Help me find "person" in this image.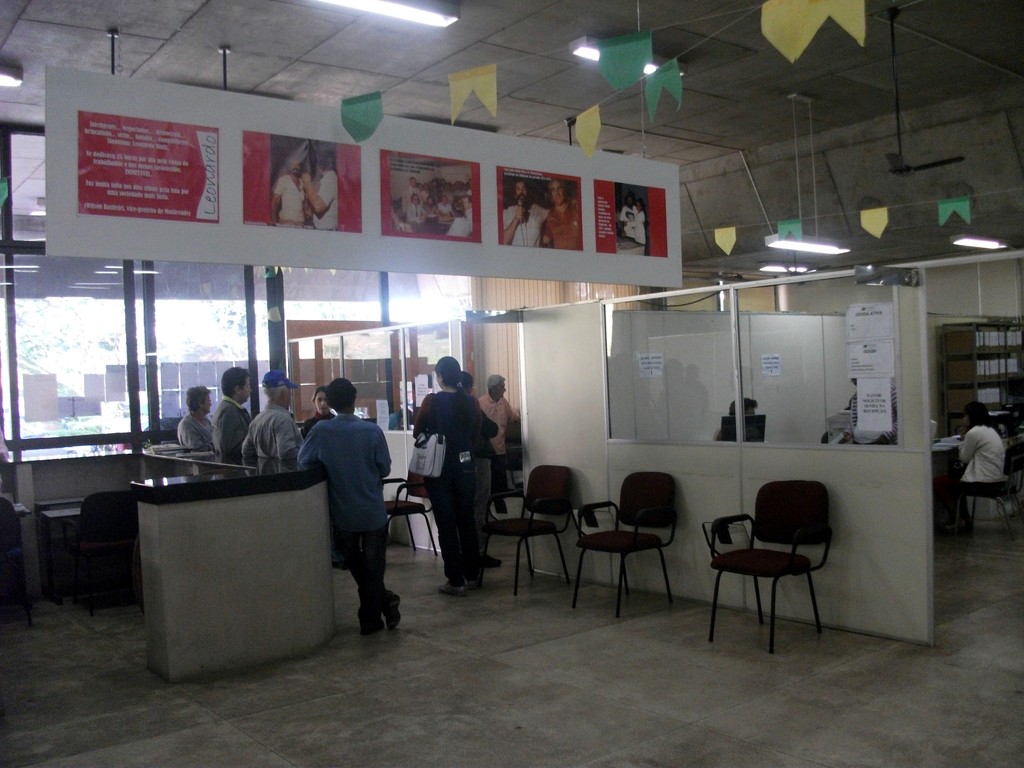
Found it: [left=451, top=362, right=513, bottom=572].
